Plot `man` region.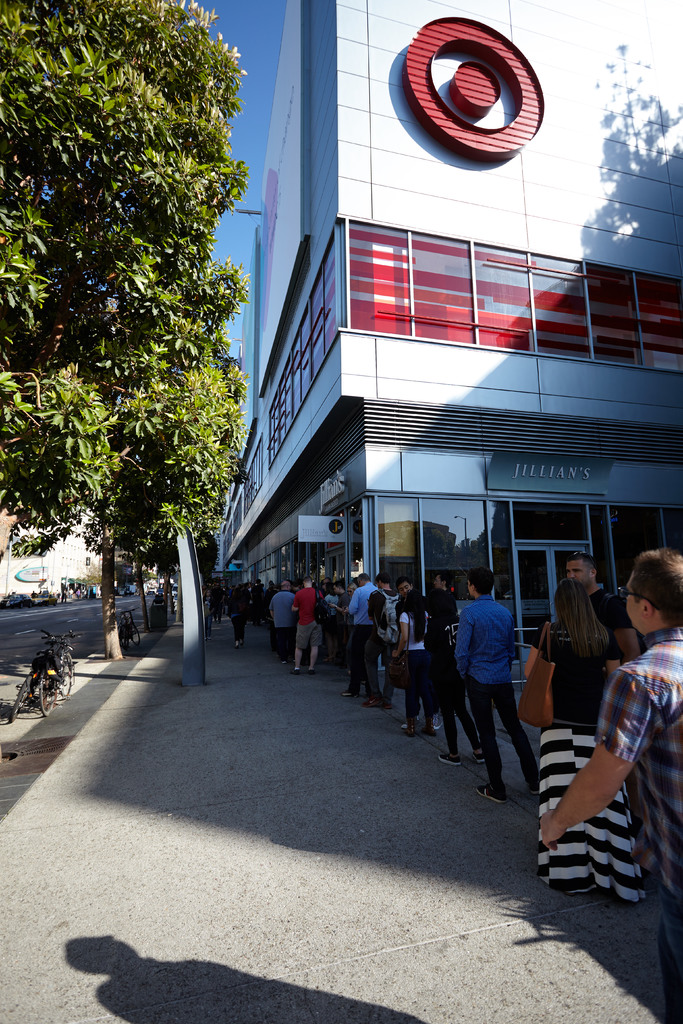
Plotted at l=288, t=574, r=325, b=683.
